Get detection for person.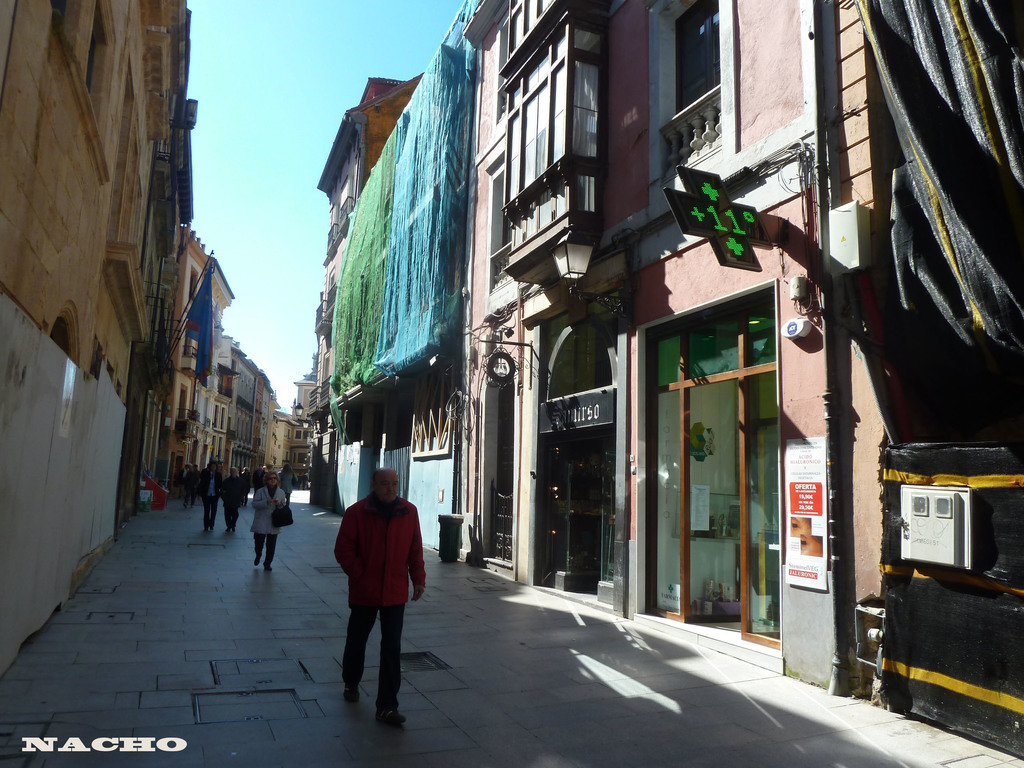
Detection: 332, 456, 424, 726.
